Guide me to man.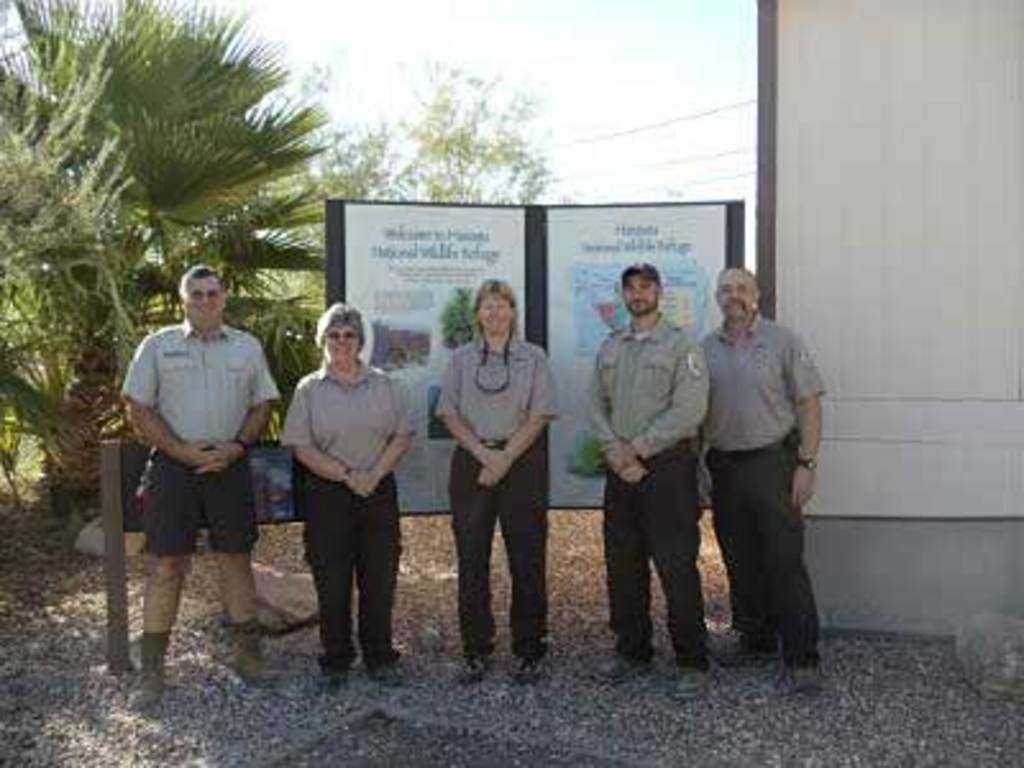
Guidance: (left=699, top=264, right=829, bottom=694).
